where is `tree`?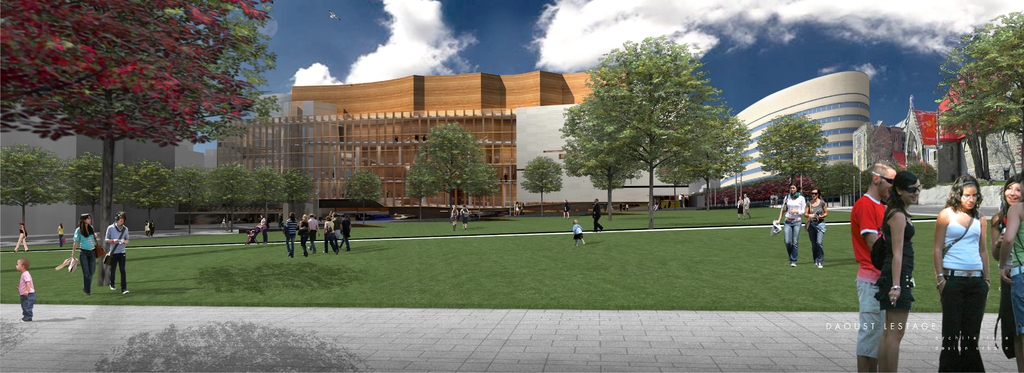
region(202, 156, 255, 238).
